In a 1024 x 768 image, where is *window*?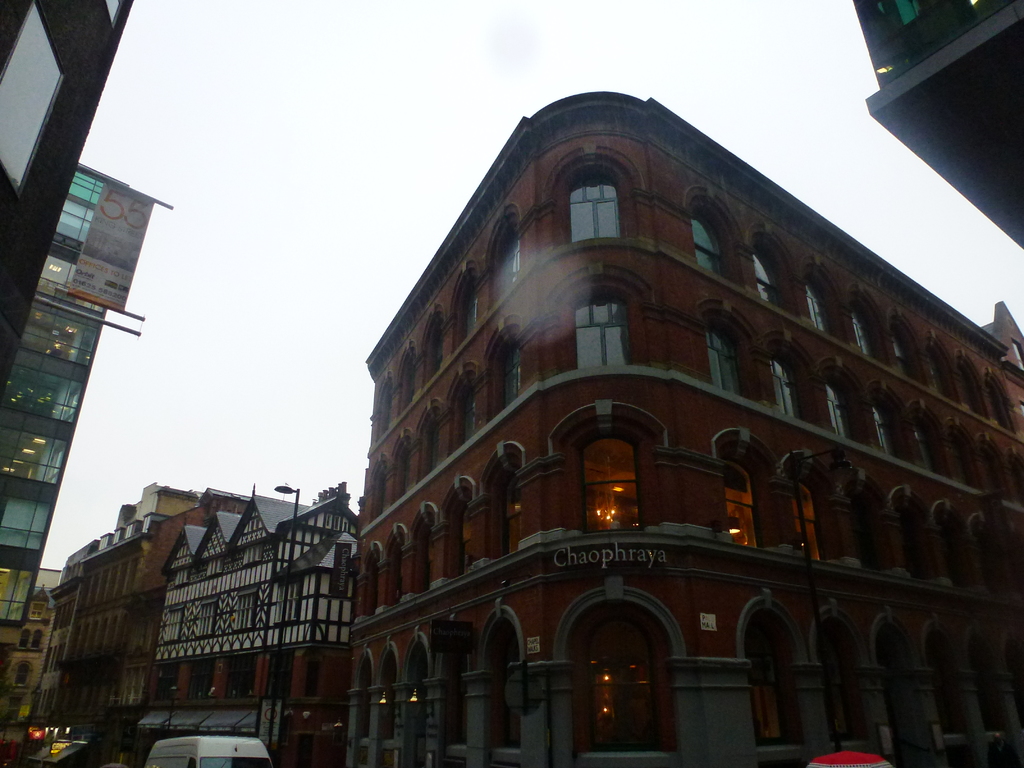
left=727, top=446, right=771, bottom=568.
